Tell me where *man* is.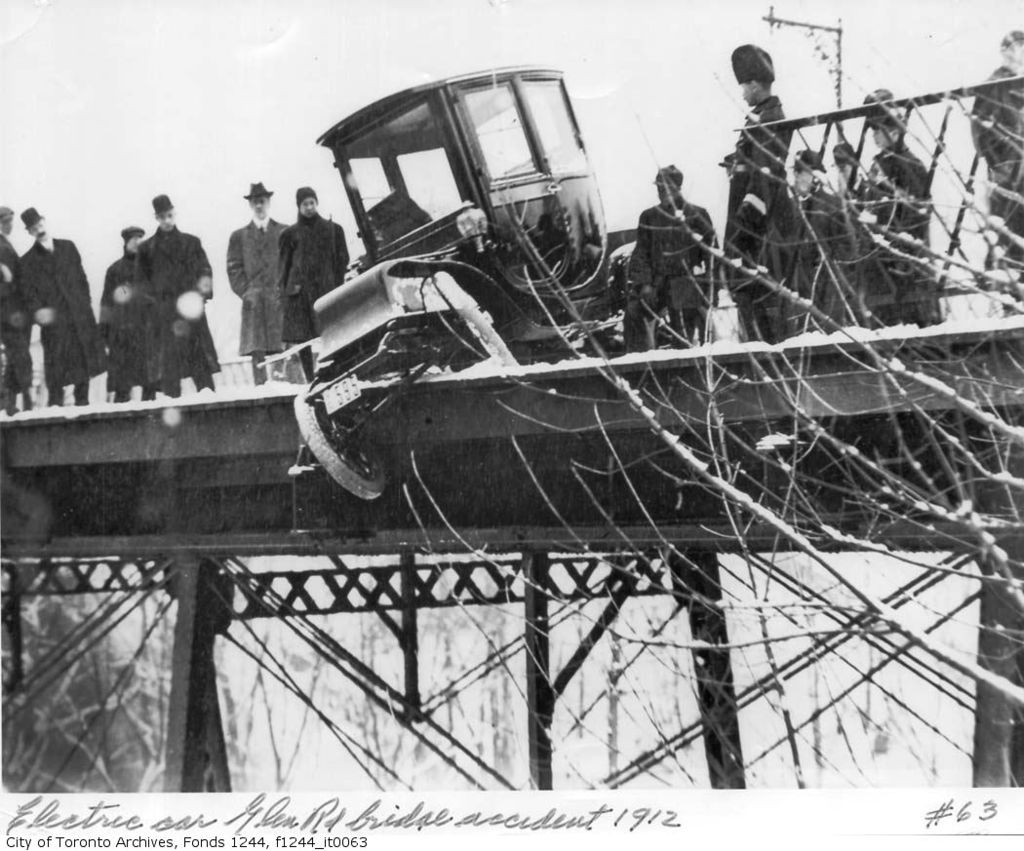
*man* is at BBox(137, 189, 222, 399).
